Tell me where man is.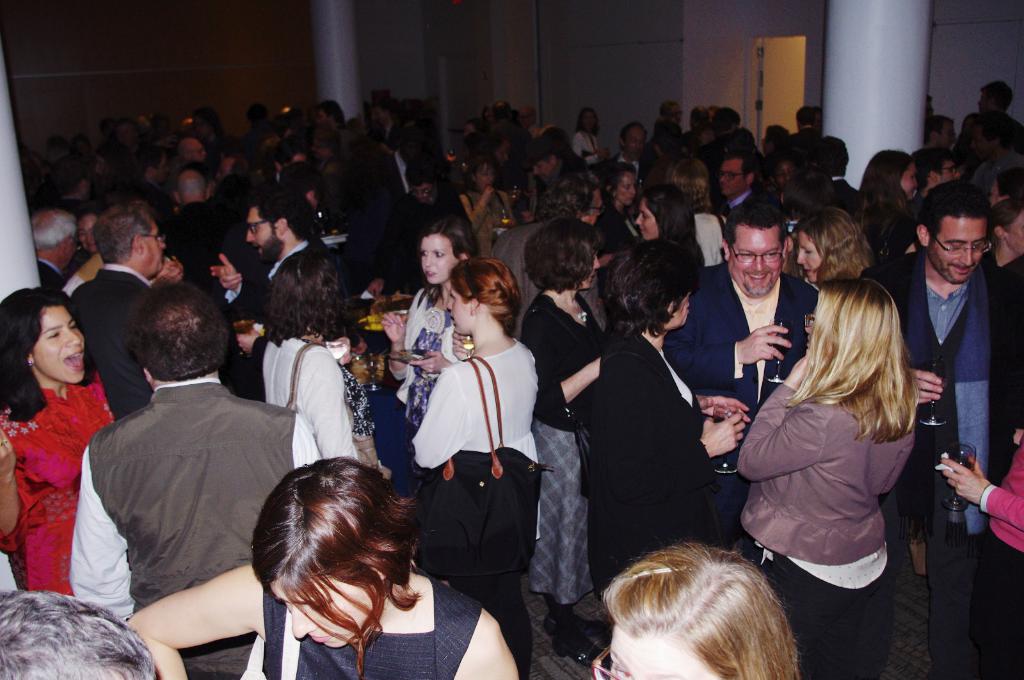
man is at box=[515, 136, 600, 184].
